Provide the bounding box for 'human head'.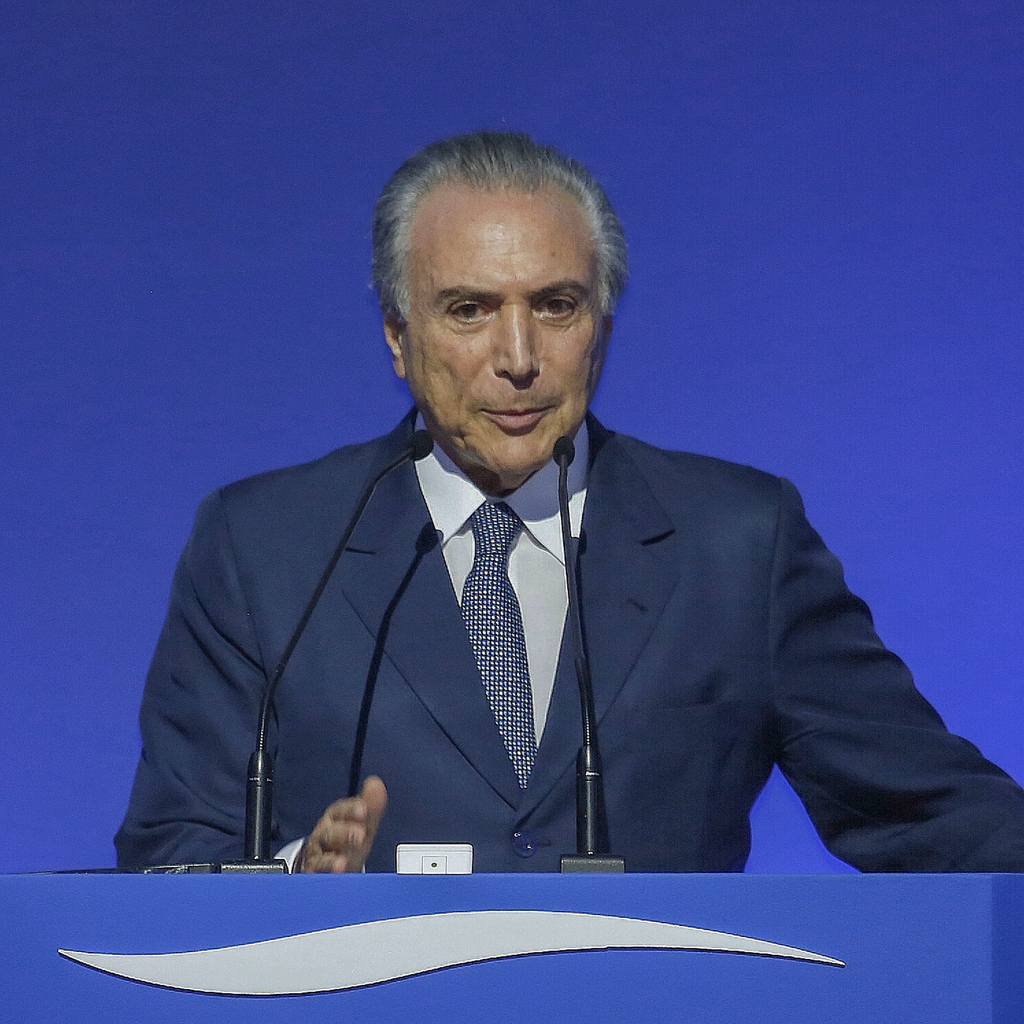
l=364, t=115, r=656, b=496.
